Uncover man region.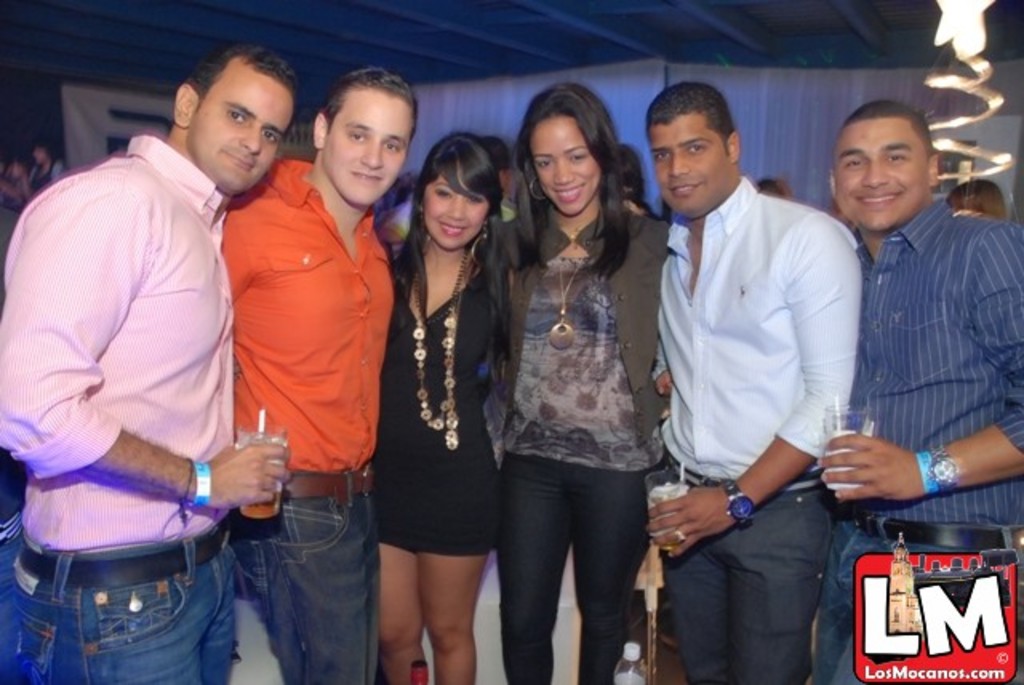
Uncovered: {"x1": 219, "y1": 66, "x2": 403, "y2": 683}.
